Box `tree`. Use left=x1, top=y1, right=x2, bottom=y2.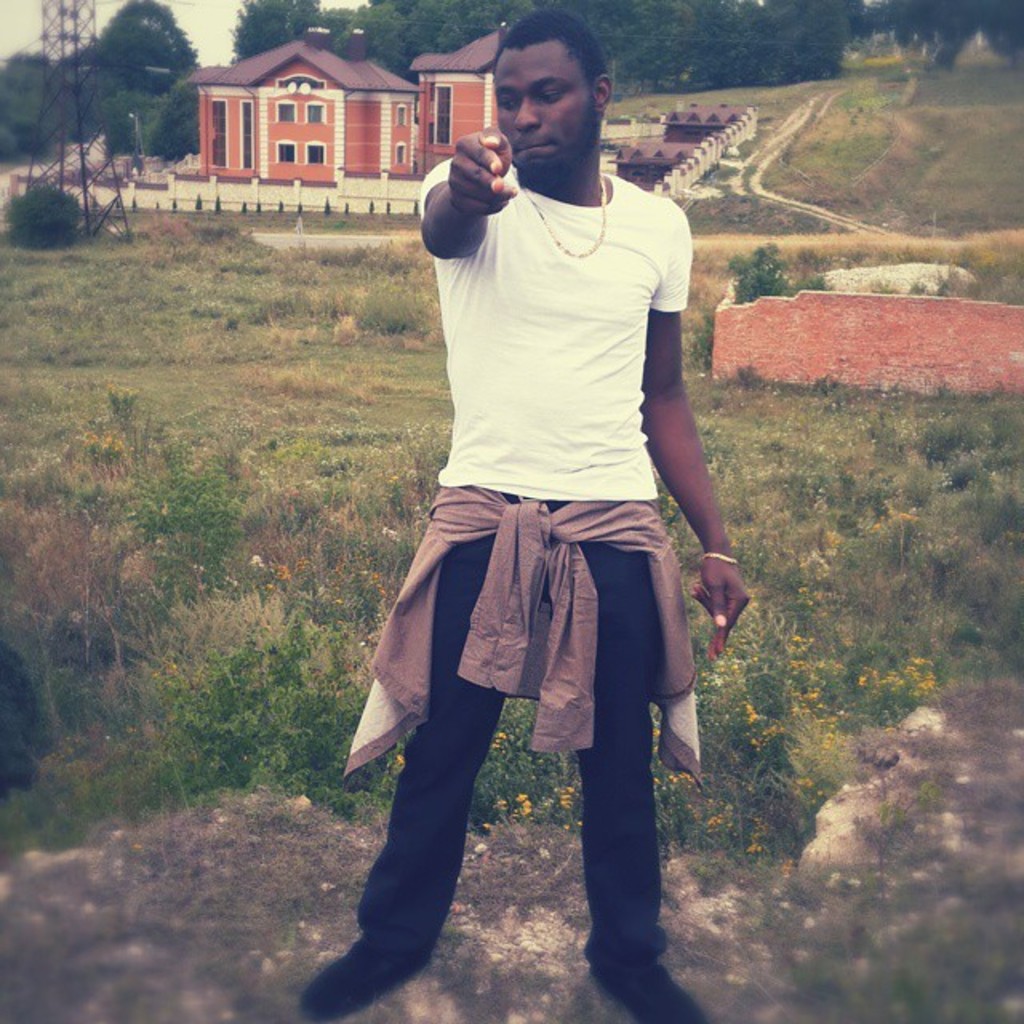
left=0, top=53, right=51, bottom=152.
